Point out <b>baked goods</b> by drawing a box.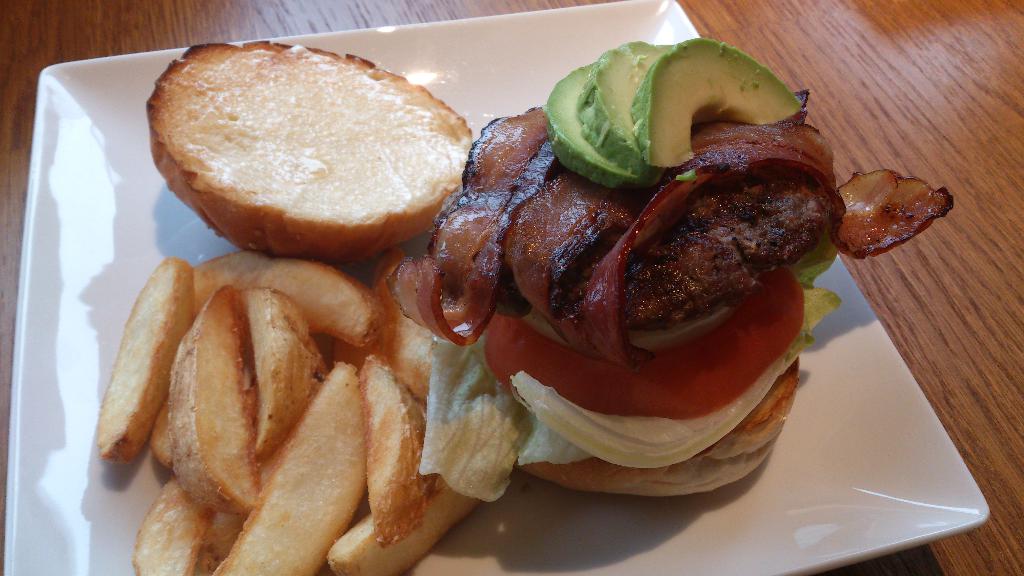
locate(143, 36, 497, 259).
